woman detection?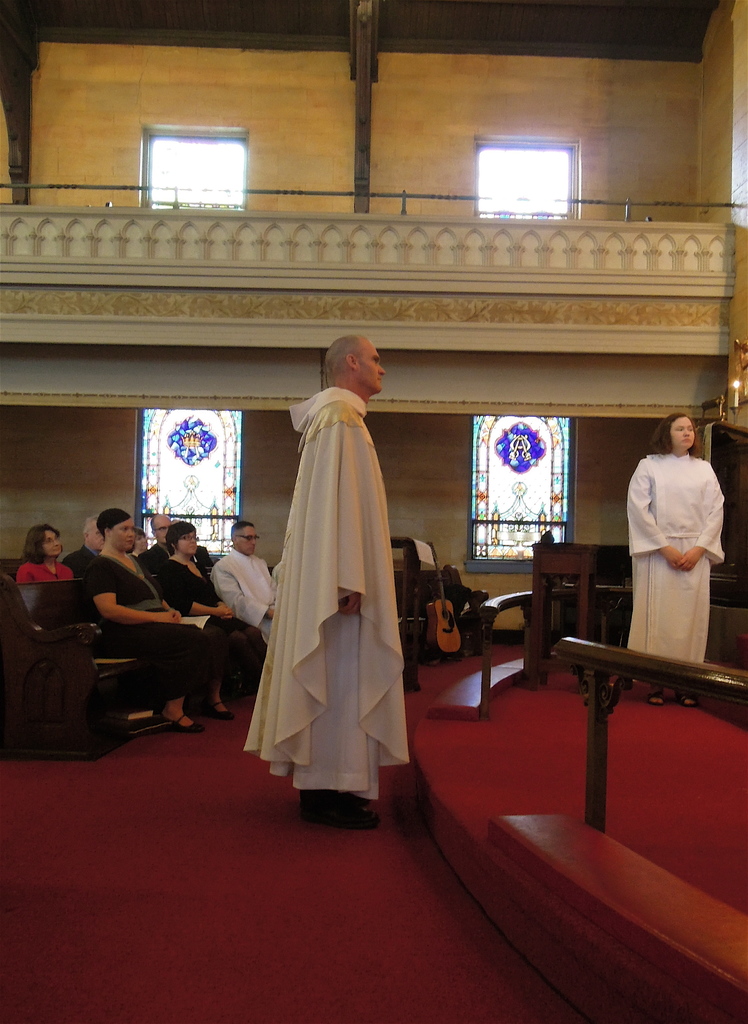
13:523:76:585
